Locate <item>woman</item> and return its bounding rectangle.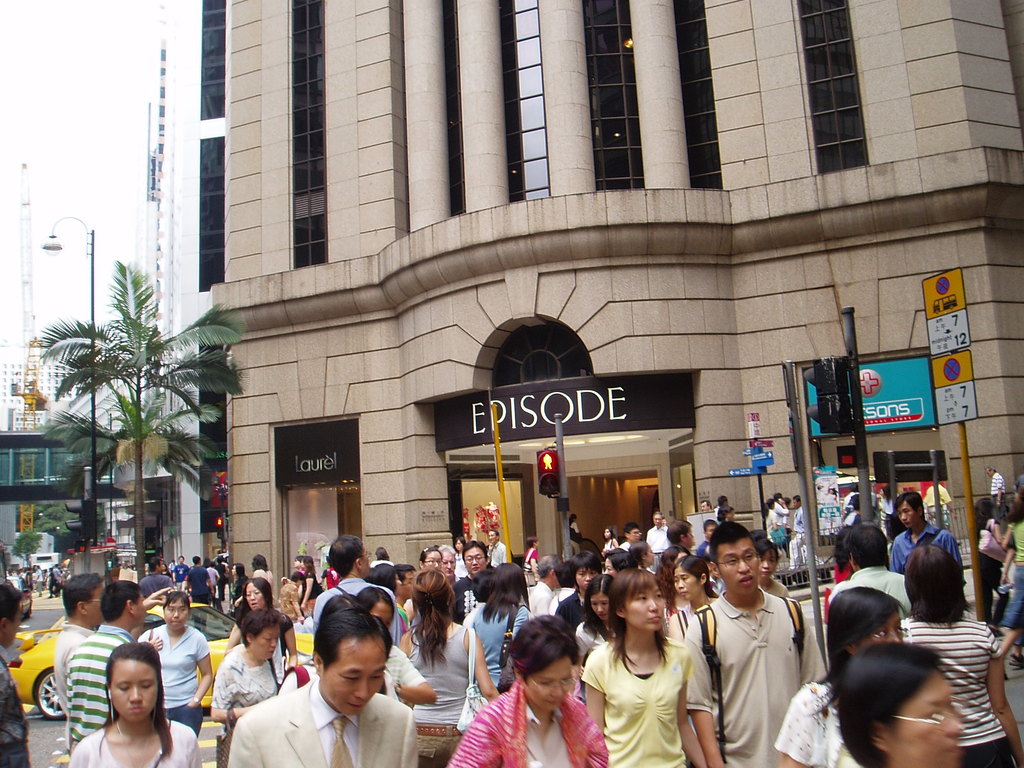
1011, 486, 1023, 666.
